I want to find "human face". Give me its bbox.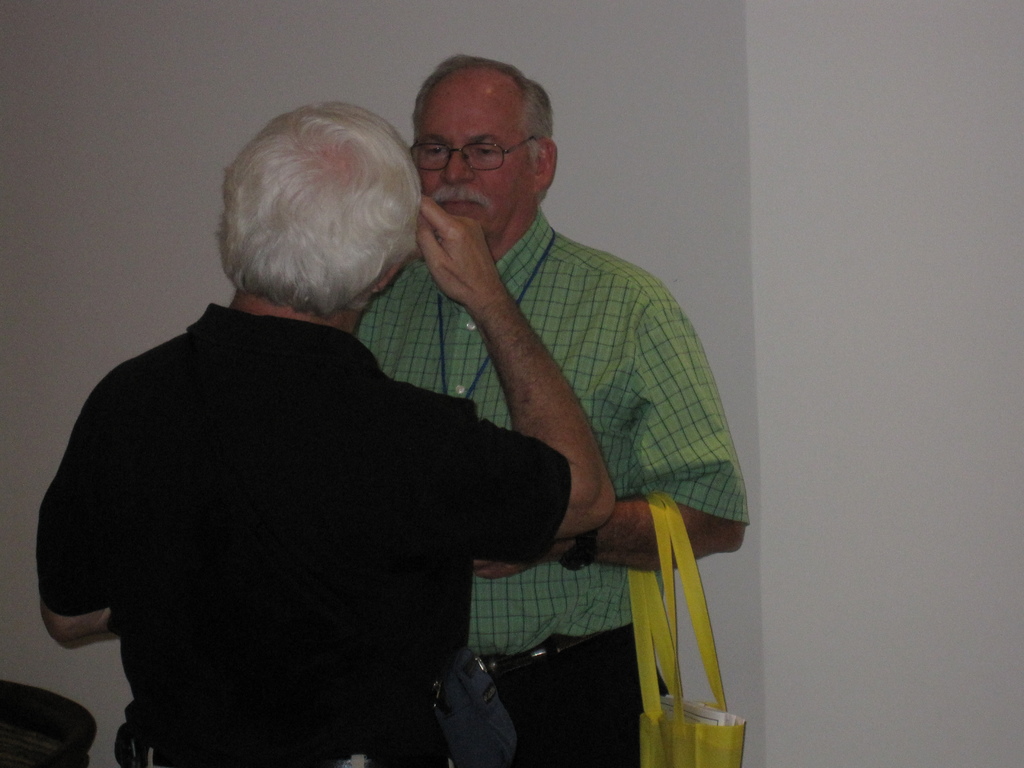
box=[414, 80, 540, 239].
